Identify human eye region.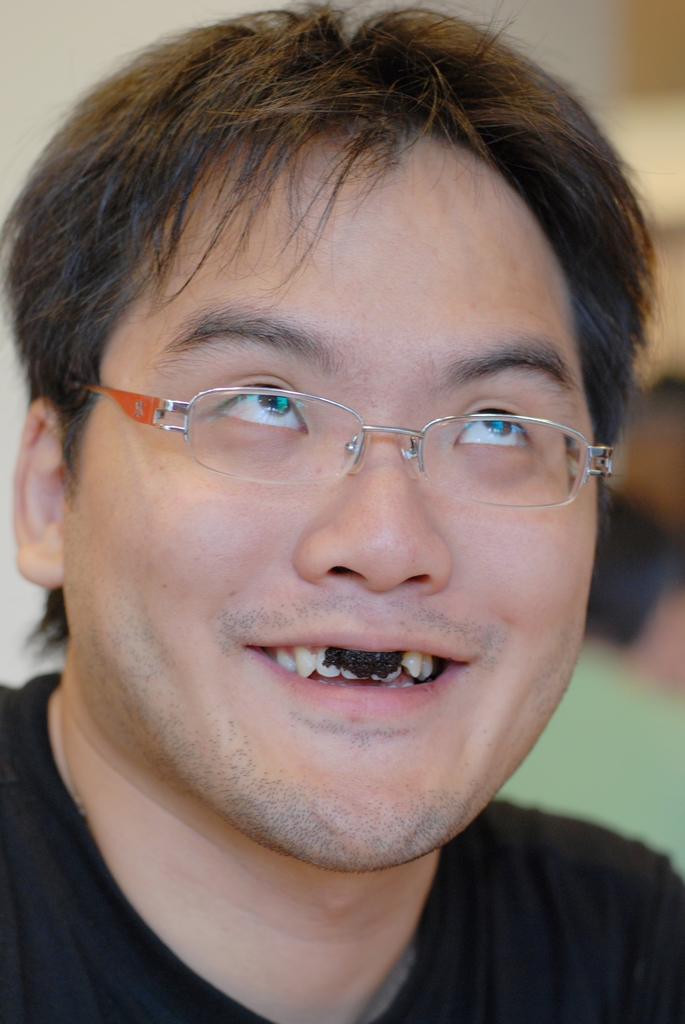
Region: 436/389/548/473.
